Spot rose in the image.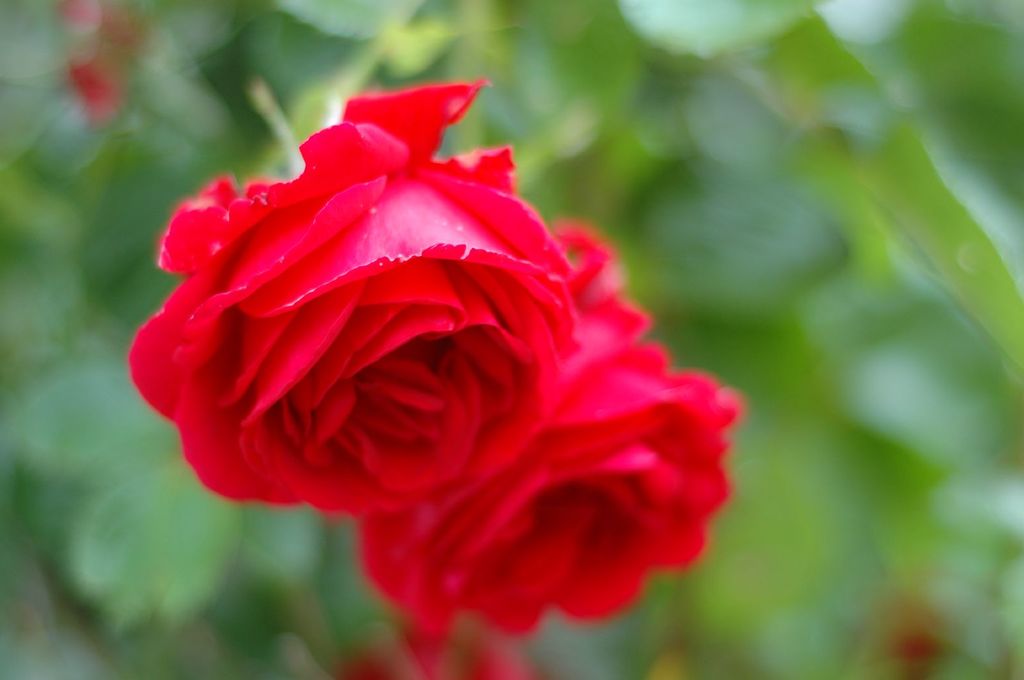
rose found at bbox=[354, 217, 744, 640].
